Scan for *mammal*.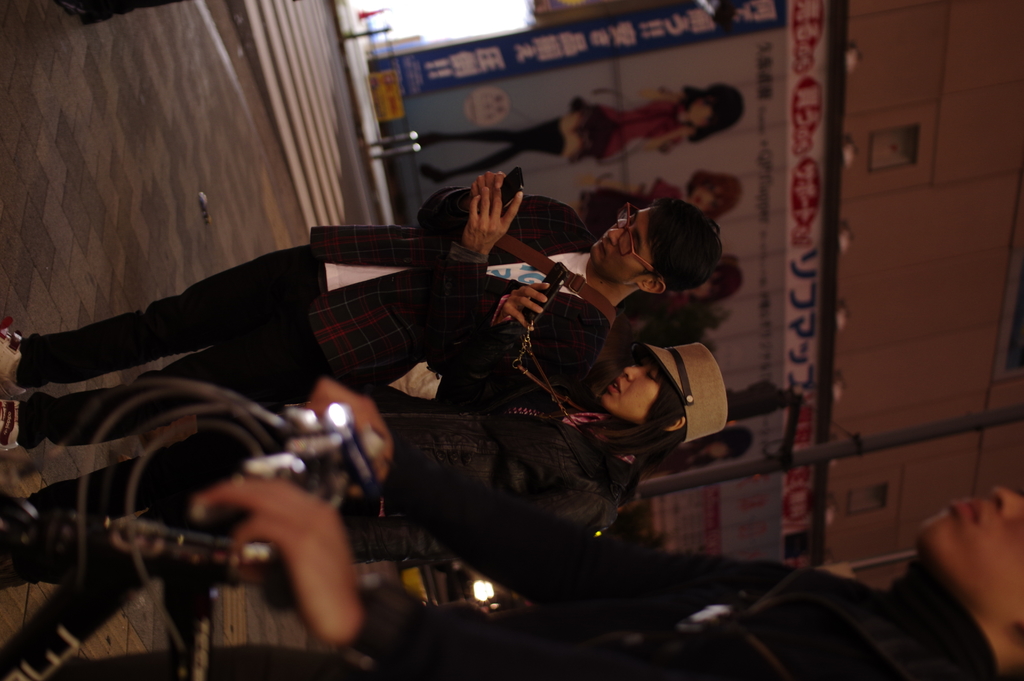
Scan result: rect(413, 81, 745, 183).
